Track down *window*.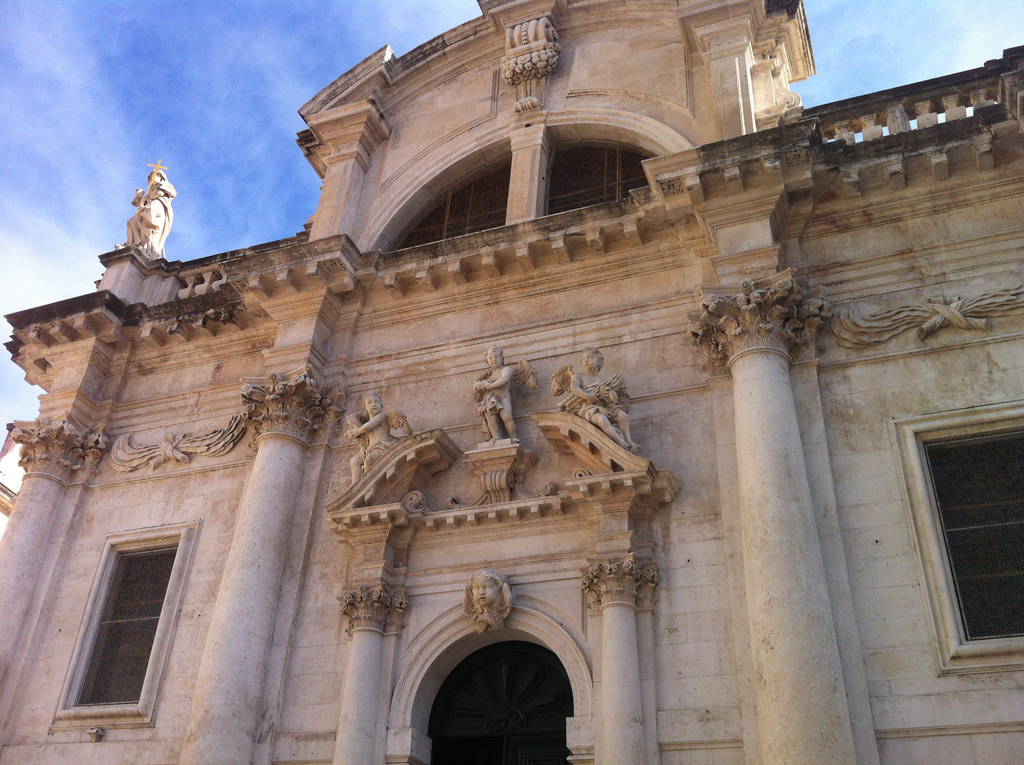
Tracked to rect(54, 522, 195, 729).
